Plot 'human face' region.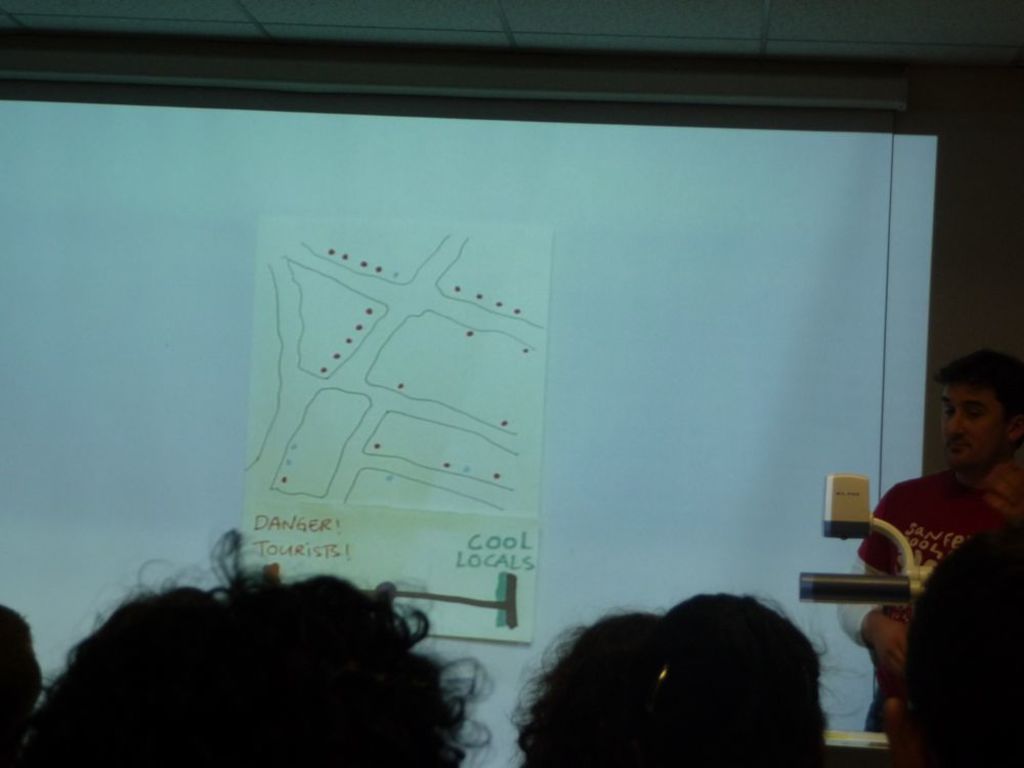
Plotted at Rect(942, 385, 1006, 467).
